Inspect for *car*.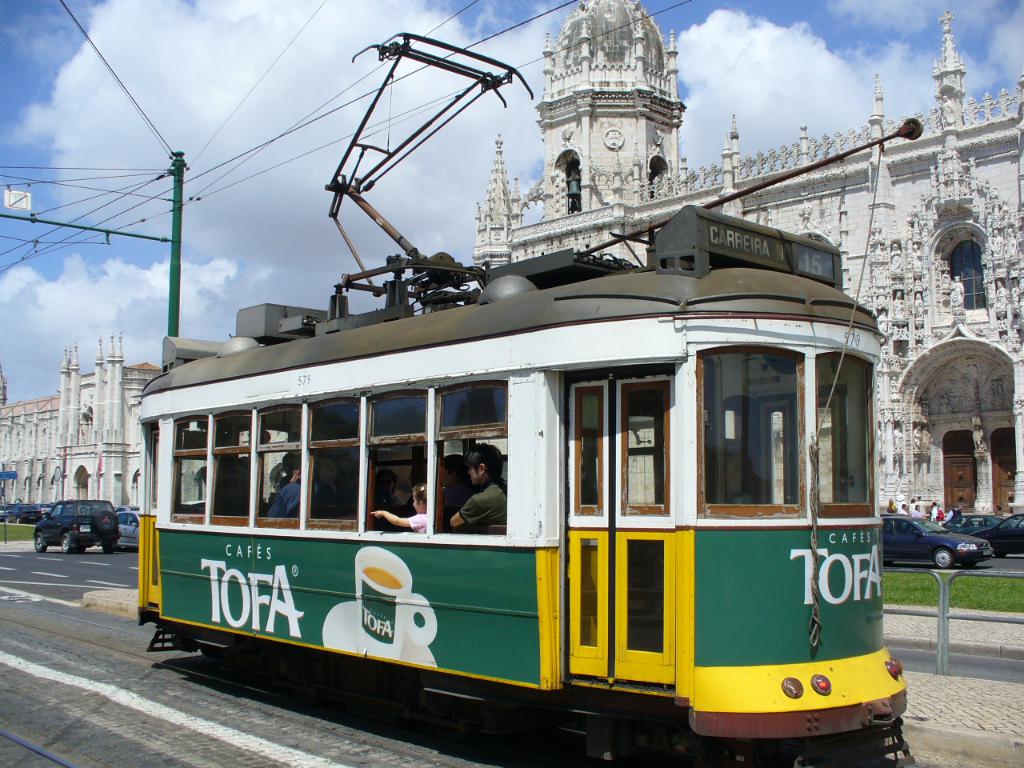
Inspection: (881,514,994,572).
